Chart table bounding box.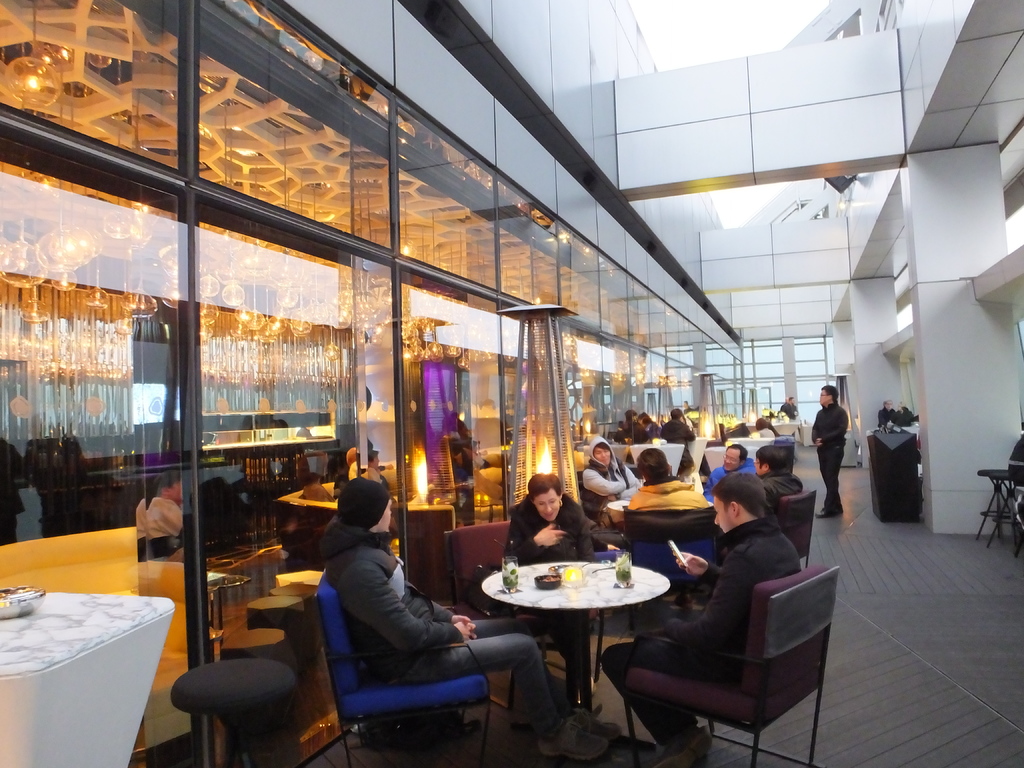
Charted: detection(866, 426, 924, 524).
